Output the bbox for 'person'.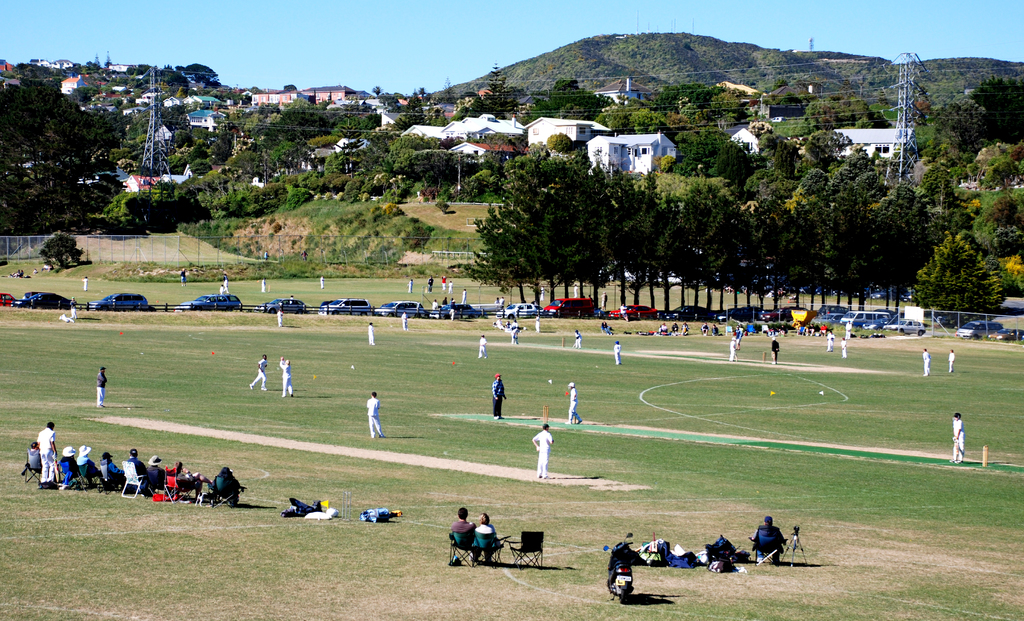
33 414 61 501.
